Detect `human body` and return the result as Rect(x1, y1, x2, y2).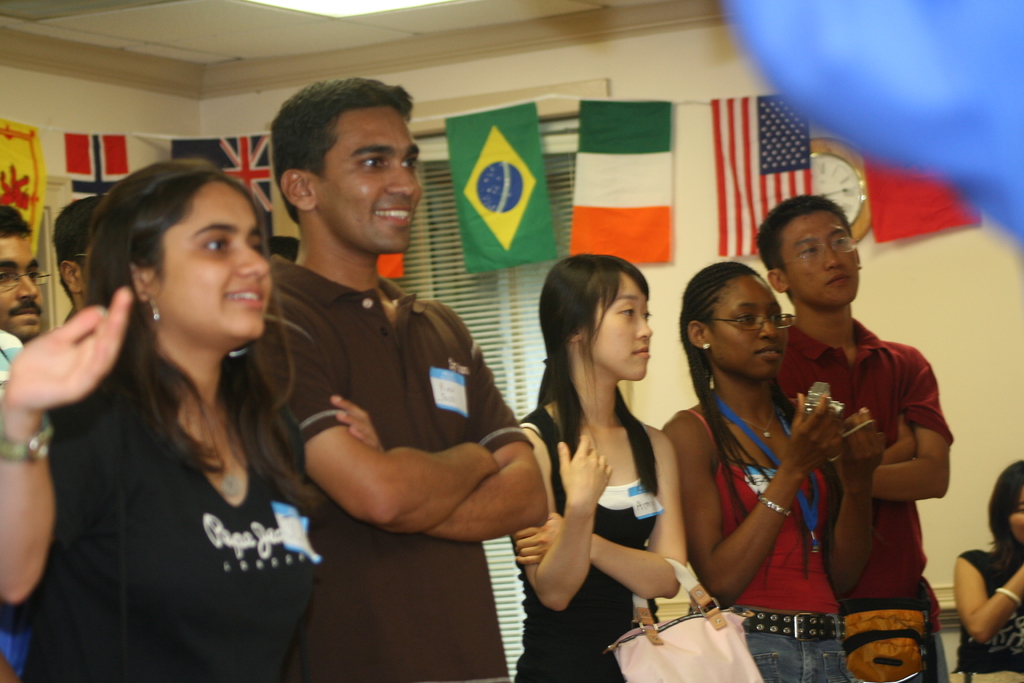
Rect(758, 188, 956, 682).
